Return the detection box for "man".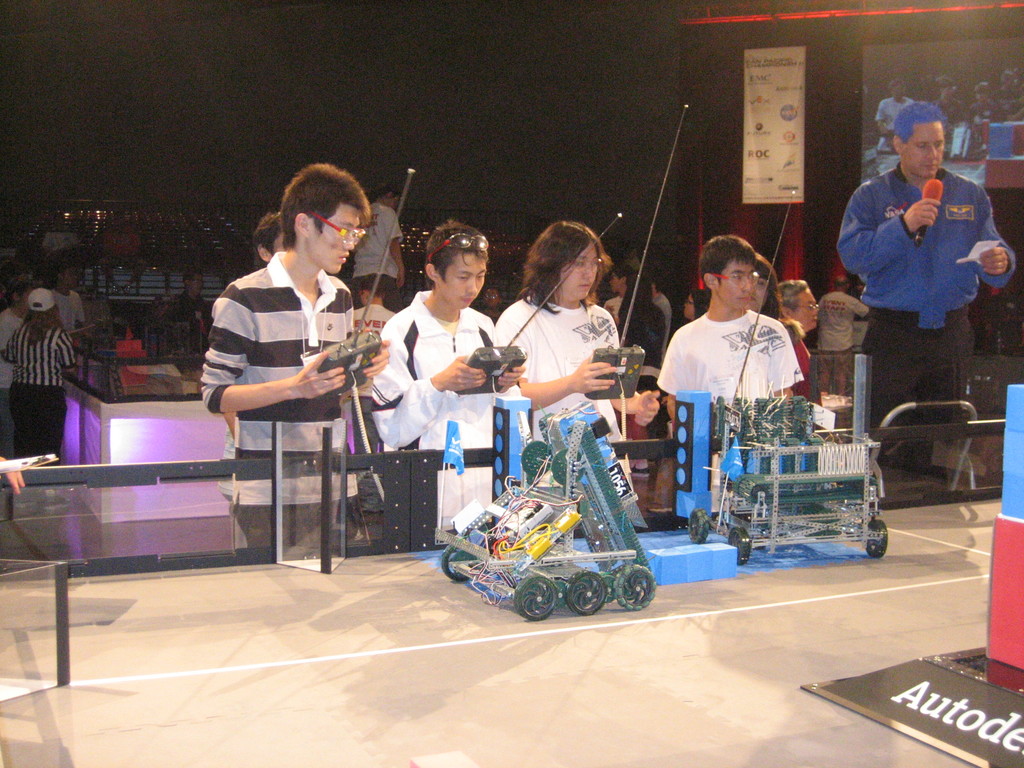
detection(355, 181, 407, 311).
